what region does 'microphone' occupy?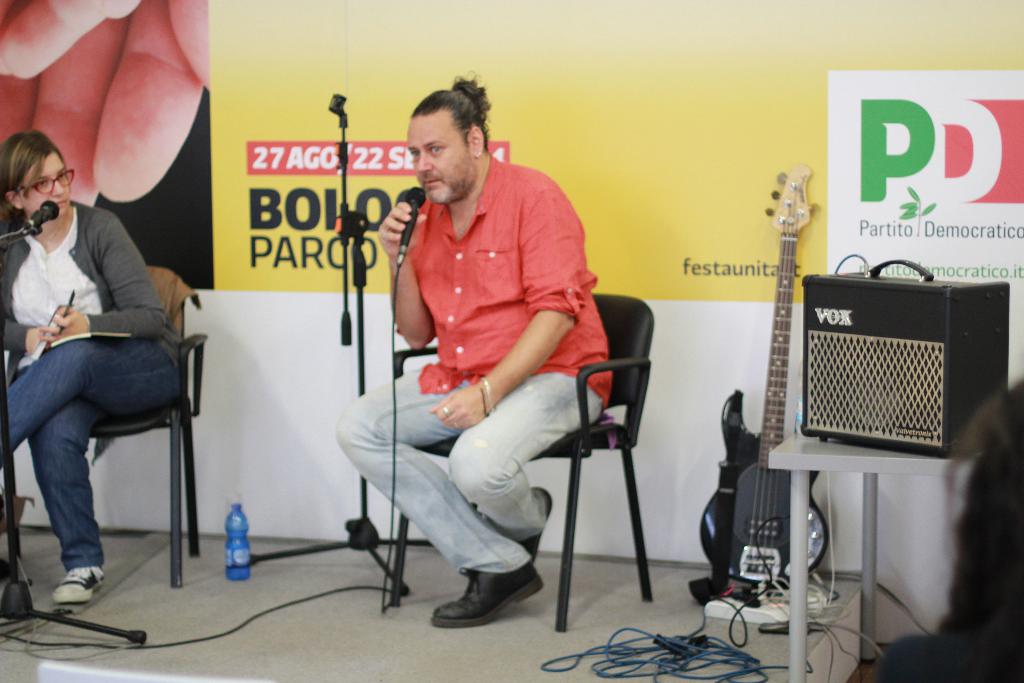
BBox(20, 199, 60, 233).
